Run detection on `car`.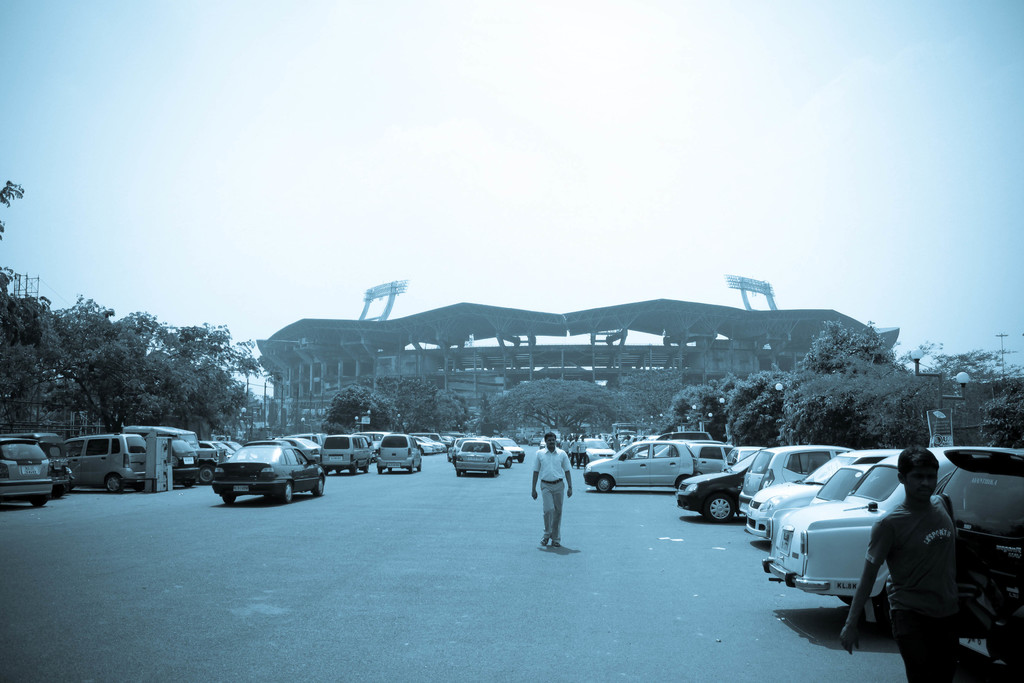
Result: pyautogui.locateOnScreen(764, 453, 900, 599).
